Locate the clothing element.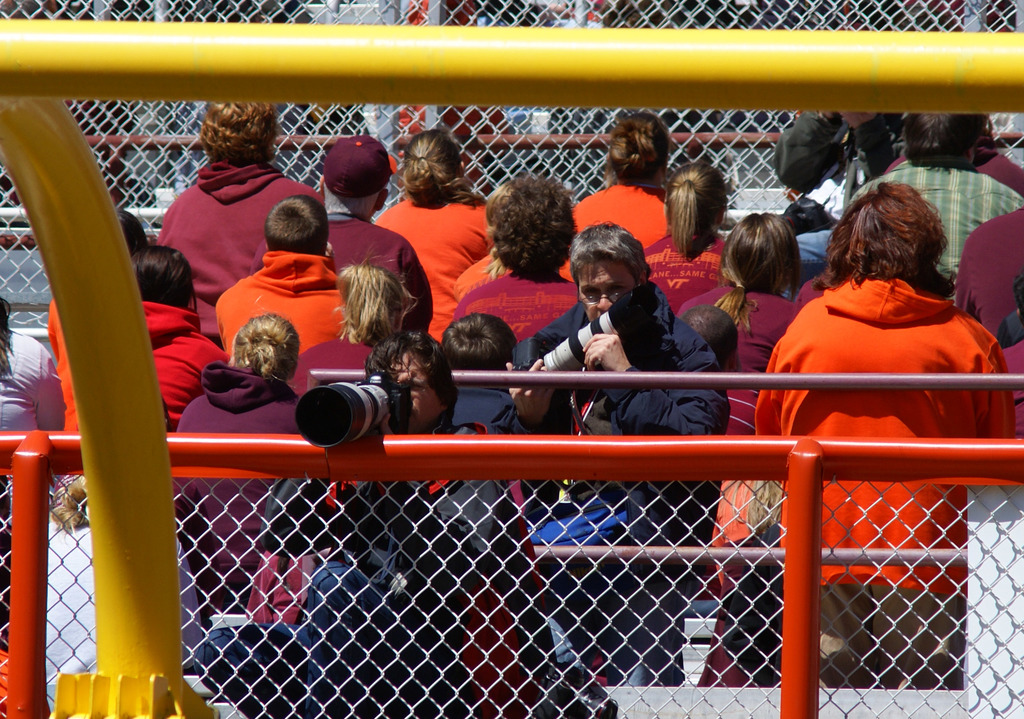
Element bbox: [x1=882, y1=136, x2=1023, y2=196].
